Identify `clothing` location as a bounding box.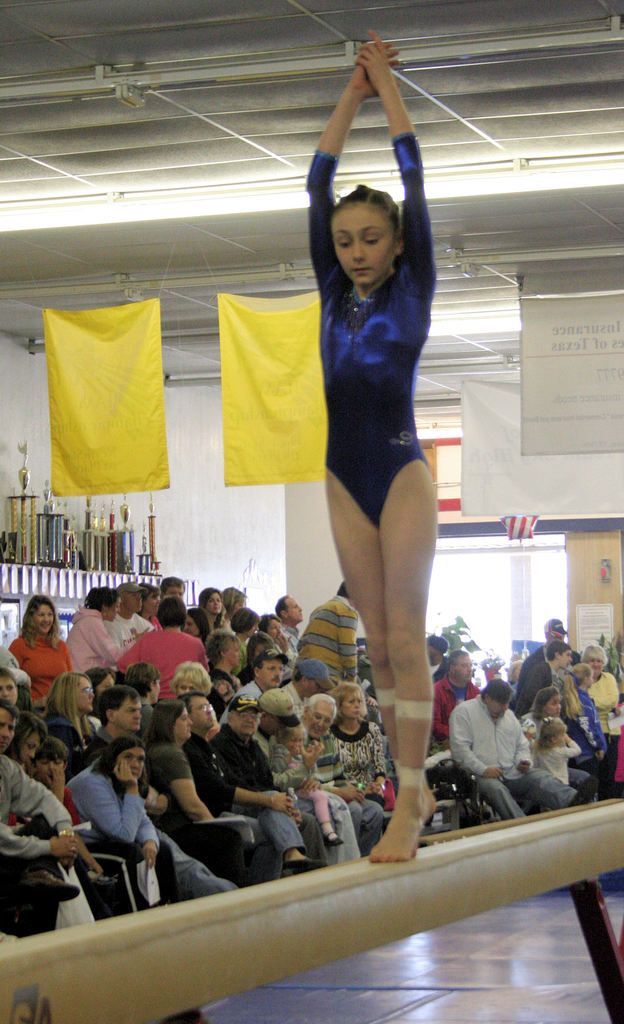
bbox=(297, 602, 363, 678).
